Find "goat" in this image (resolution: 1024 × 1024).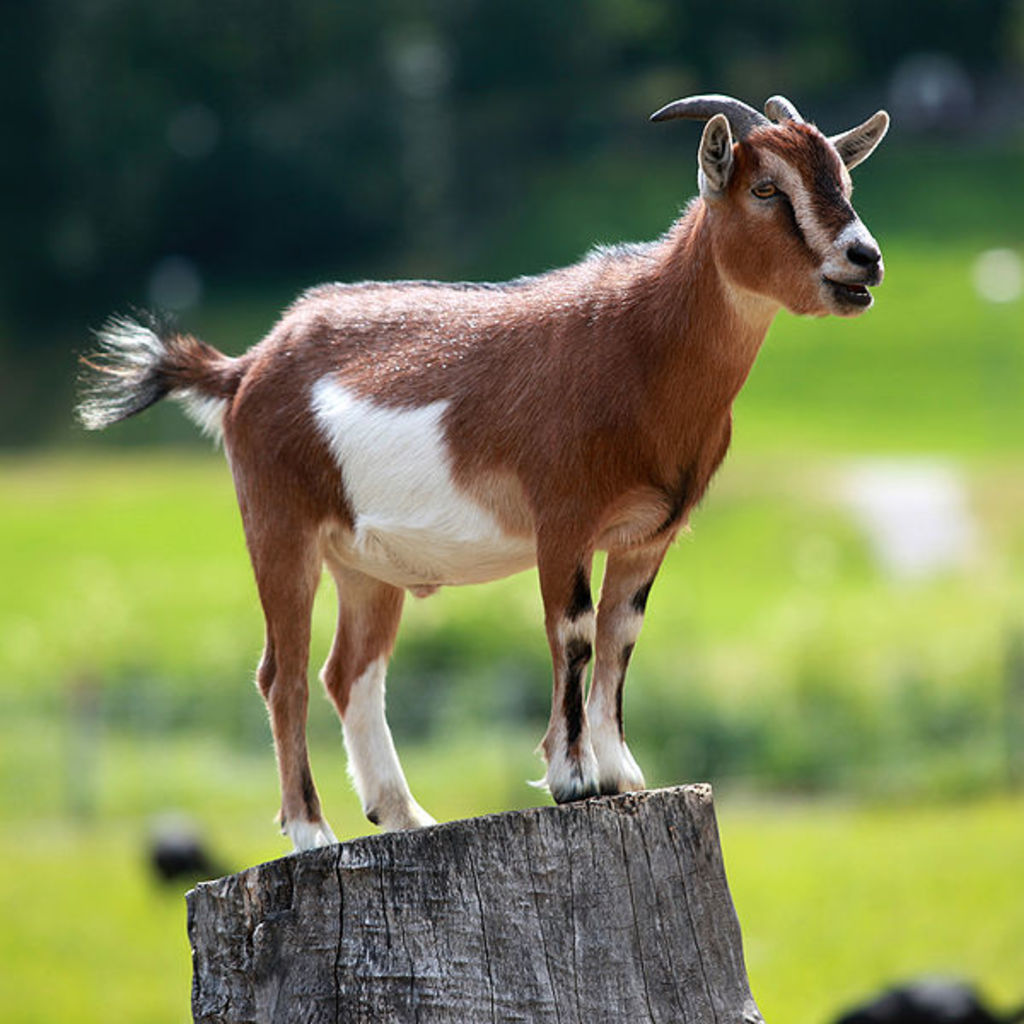
select_region(73, 92, 886, 850).
